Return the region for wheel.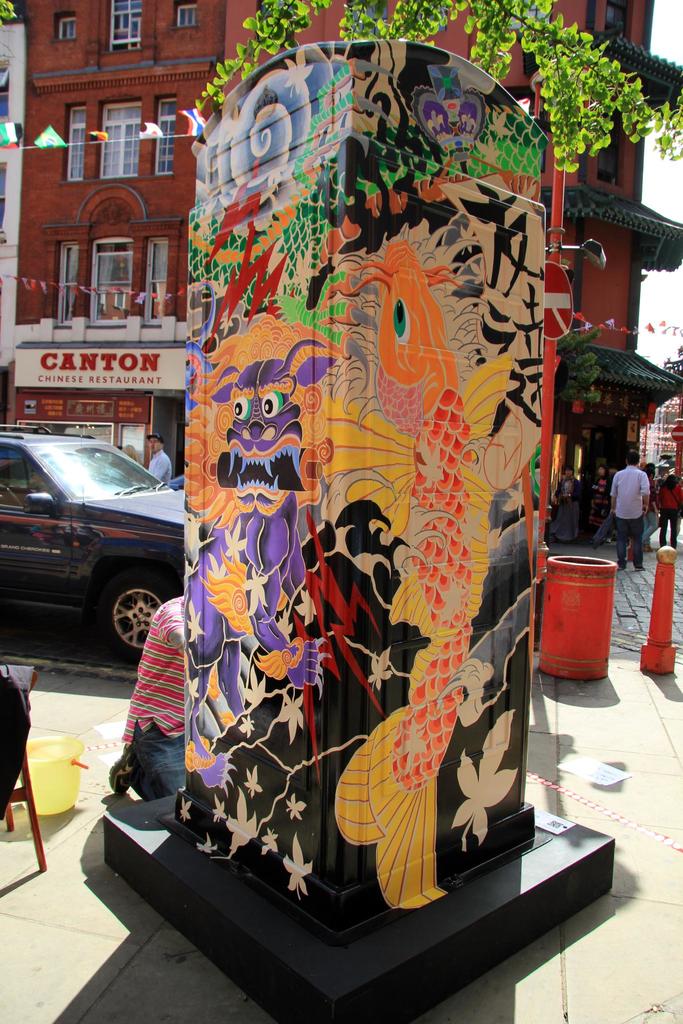
pyautogui.locateOnScreen(94, 557, 192, 652).
